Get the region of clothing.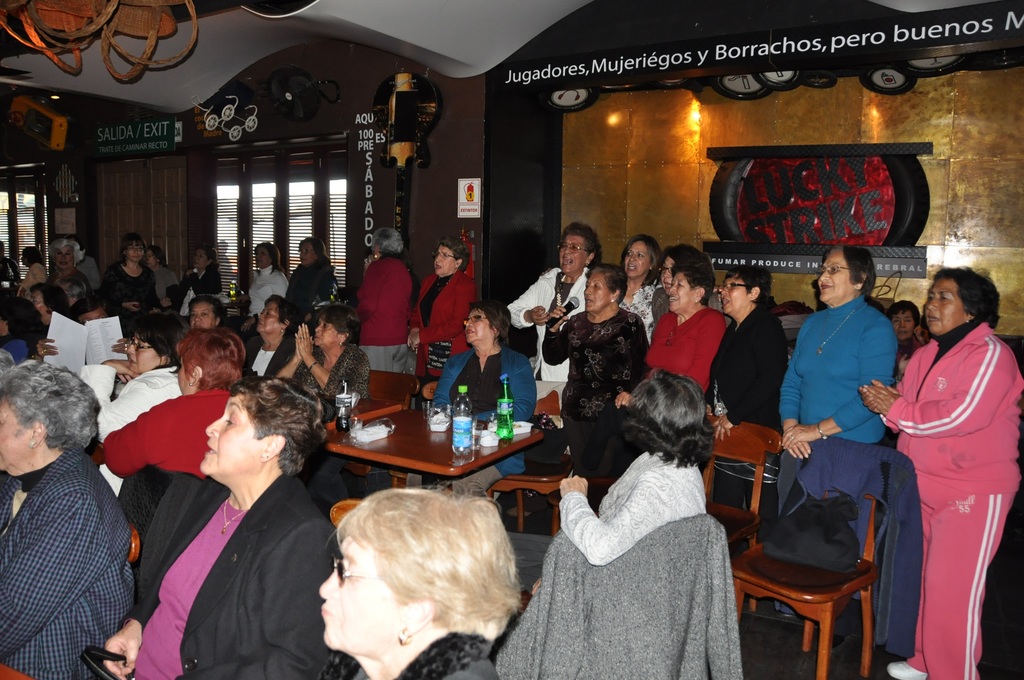
detection(106, 263, 159, 311).
